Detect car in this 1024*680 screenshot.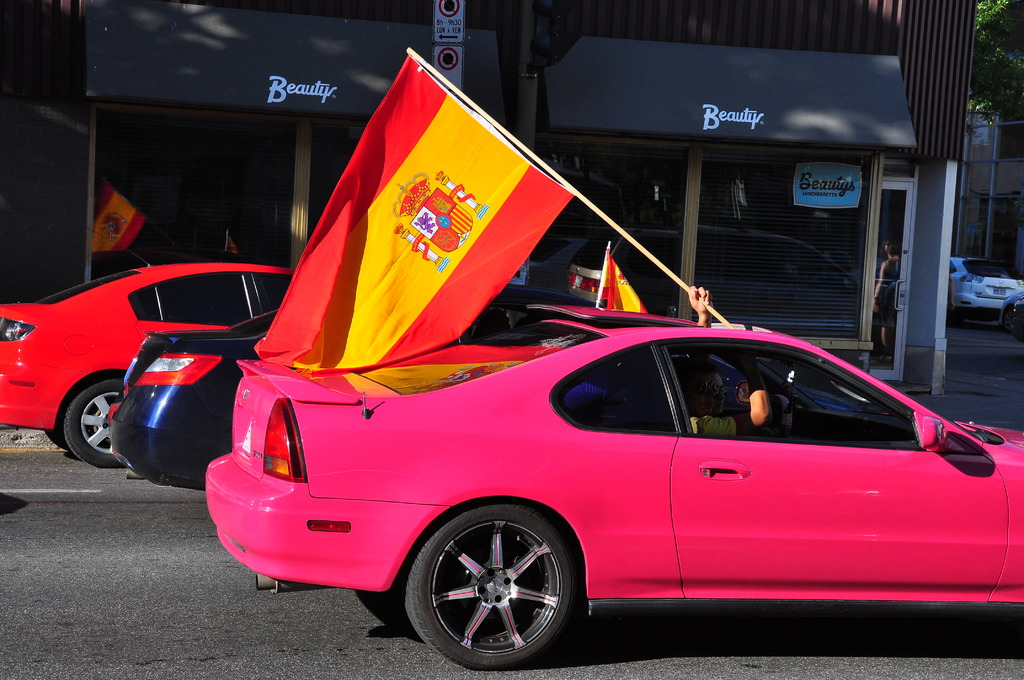
Detection: <region>108, 282, 604, 489</region>.
